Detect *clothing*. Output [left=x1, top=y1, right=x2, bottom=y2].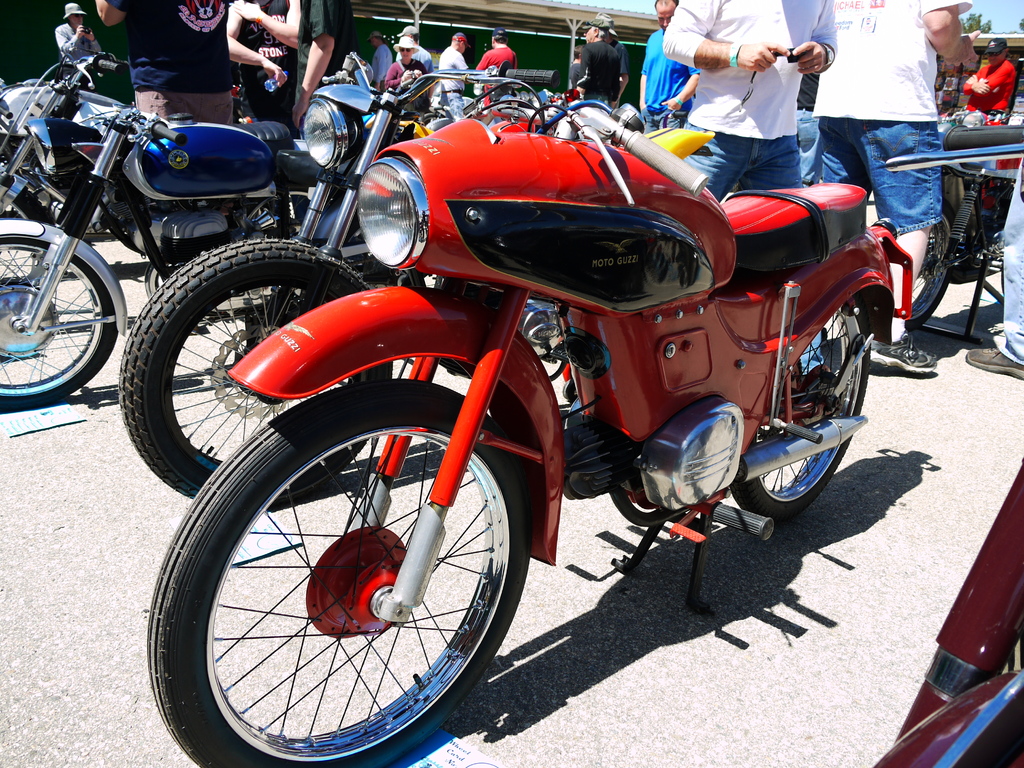
[left=395, top=43, right=438, bottom=88].
